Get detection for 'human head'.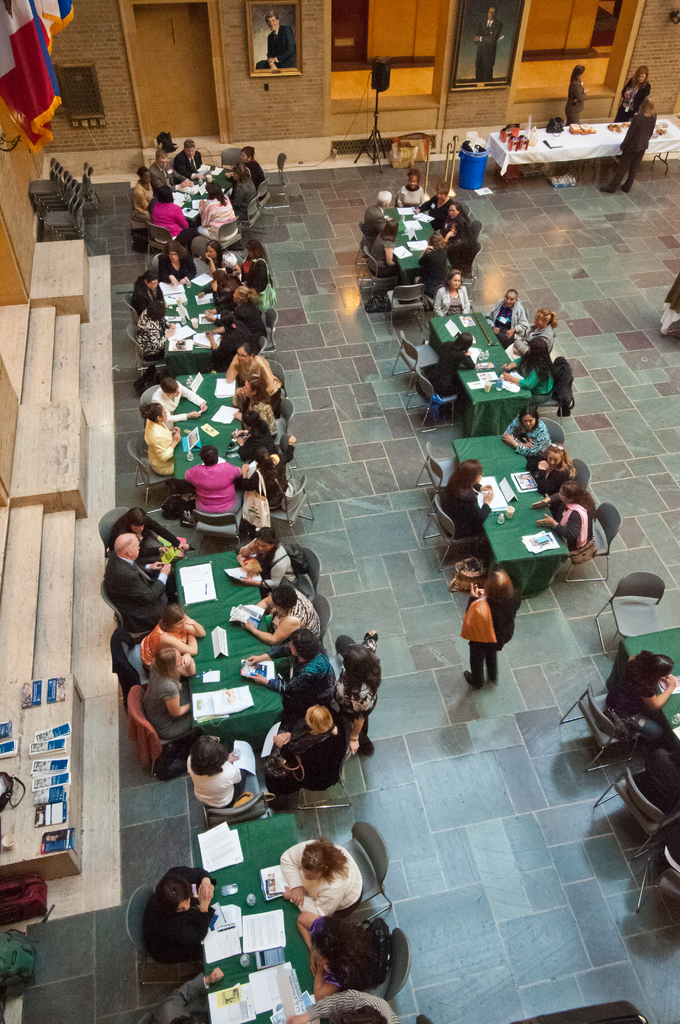
Detection: {"left": 532, "top": 309, "right": 551, "bottom": 328}.
